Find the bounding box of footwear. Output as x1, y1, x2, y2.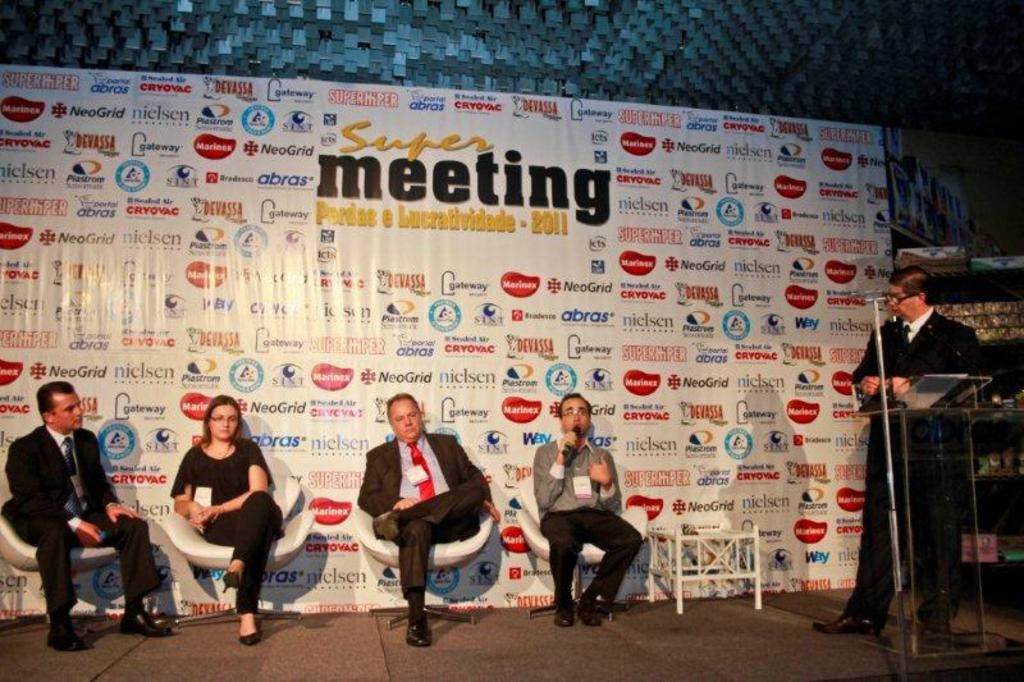
554, 604, 576, 630.
